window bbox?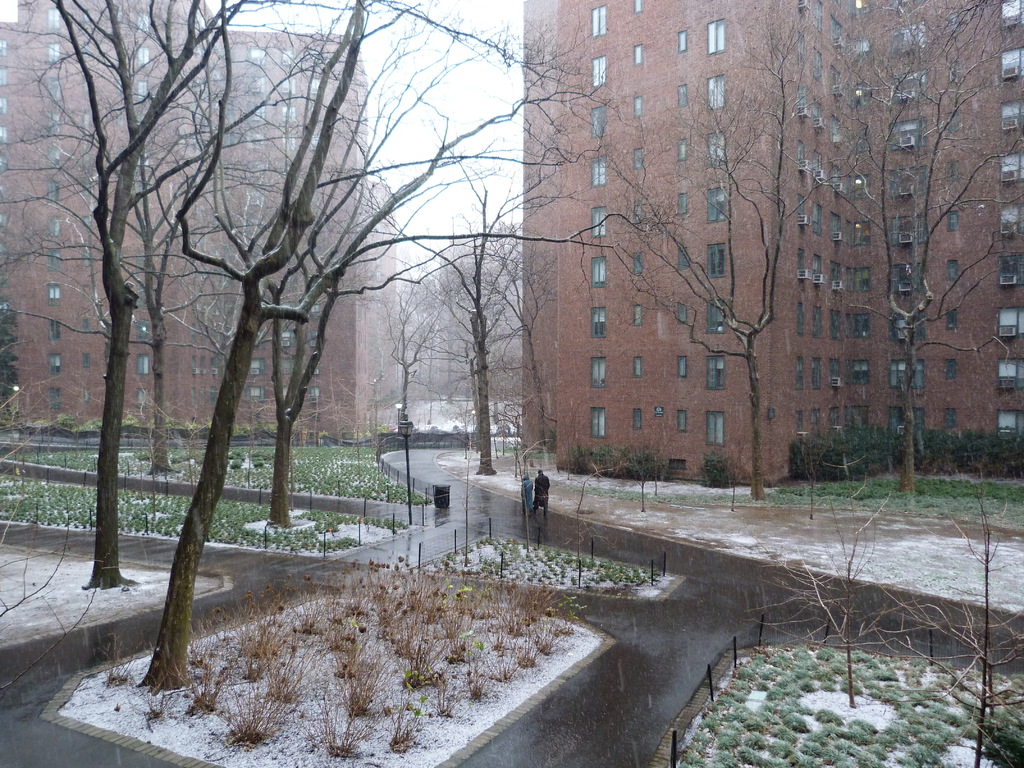
634/44/643/63
